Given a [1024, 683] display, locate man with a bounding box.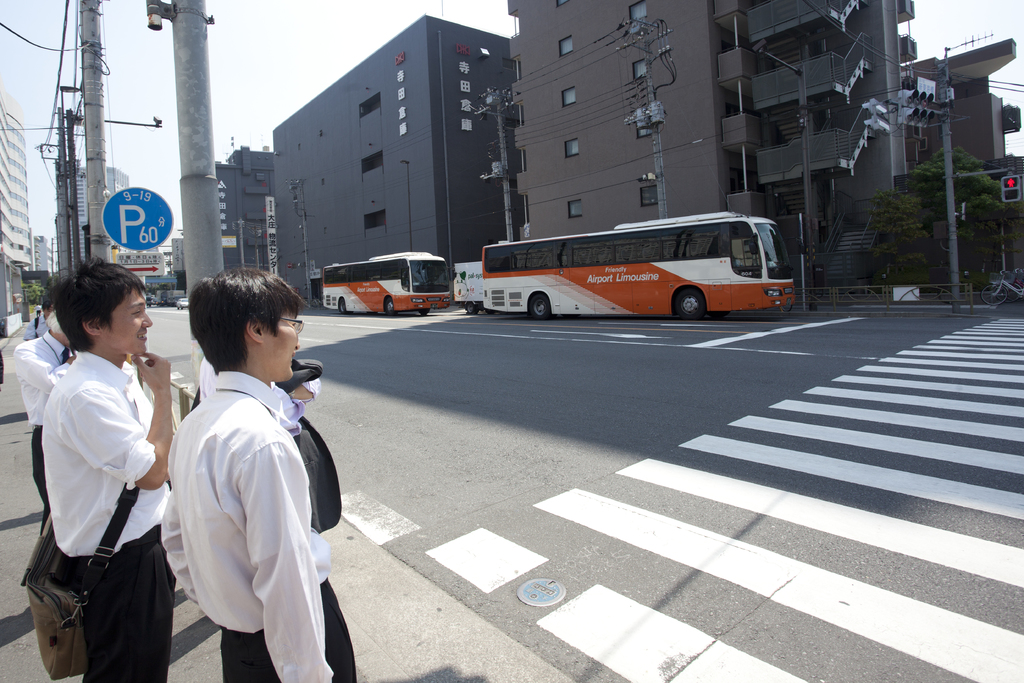
Located: (159,265,357,682).
